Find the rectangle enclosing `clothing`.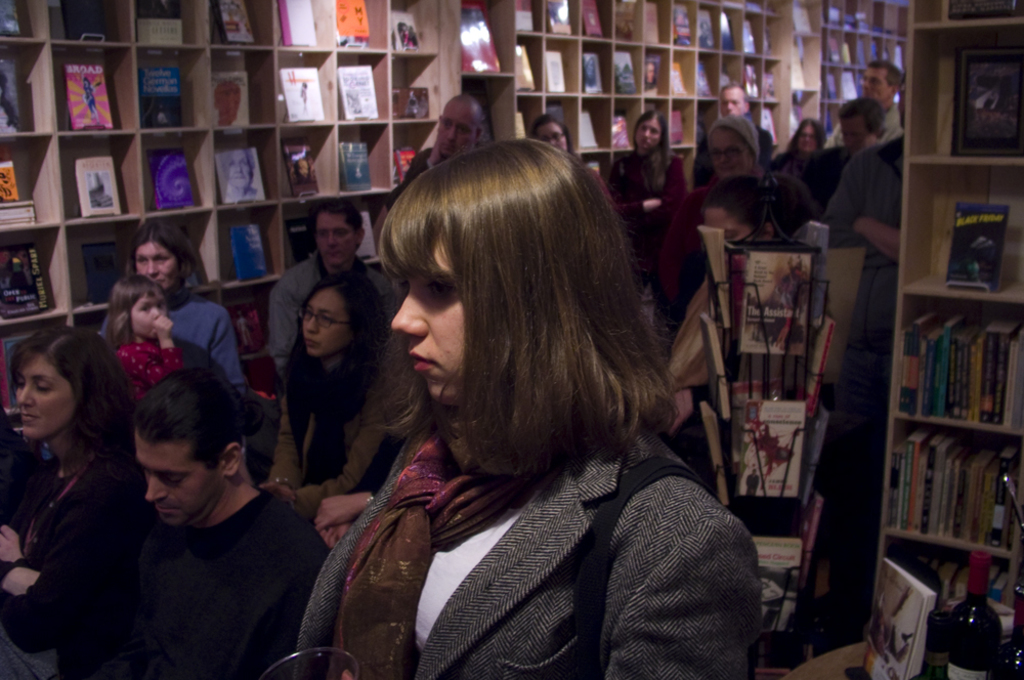
left=26, top=478, right=329, bottom=674.
